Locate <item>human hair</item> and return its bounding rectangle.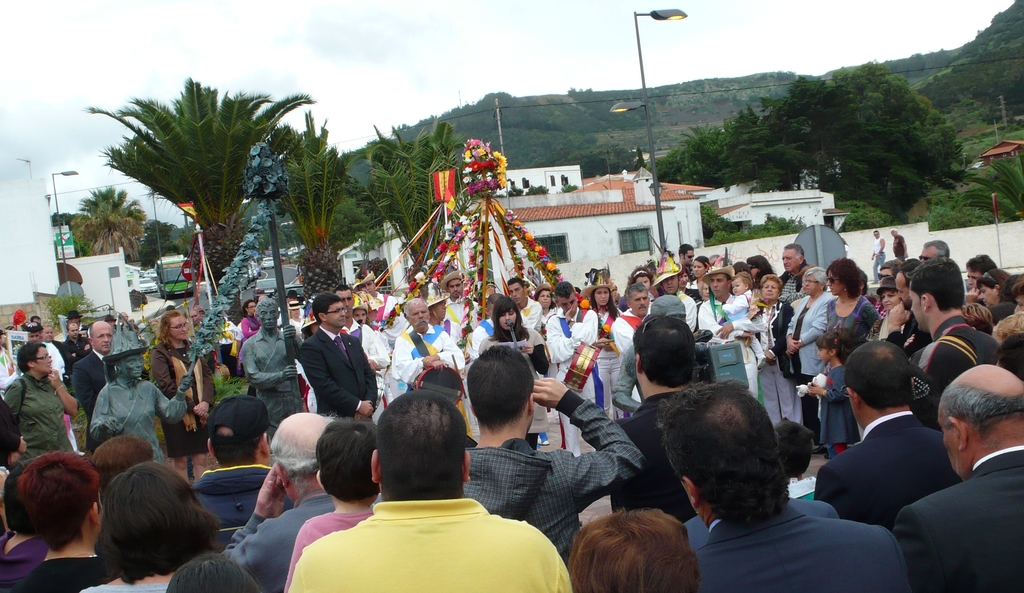
[84,434,151,492].
